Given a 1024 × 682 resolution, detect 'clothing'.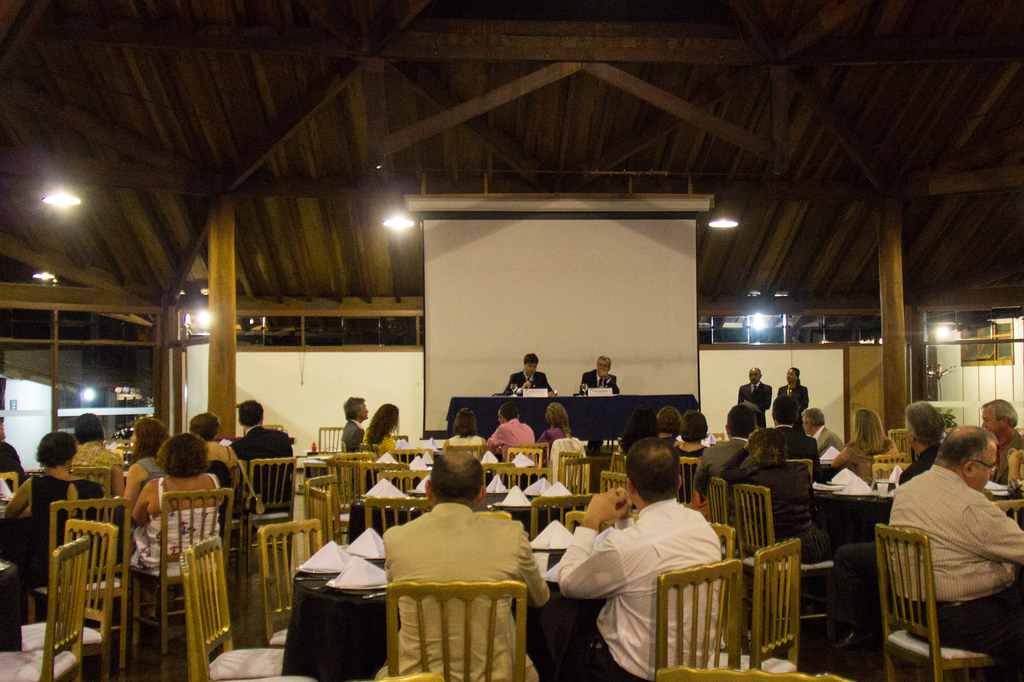
x1=3, y1=472, x2=106, y2=589.
